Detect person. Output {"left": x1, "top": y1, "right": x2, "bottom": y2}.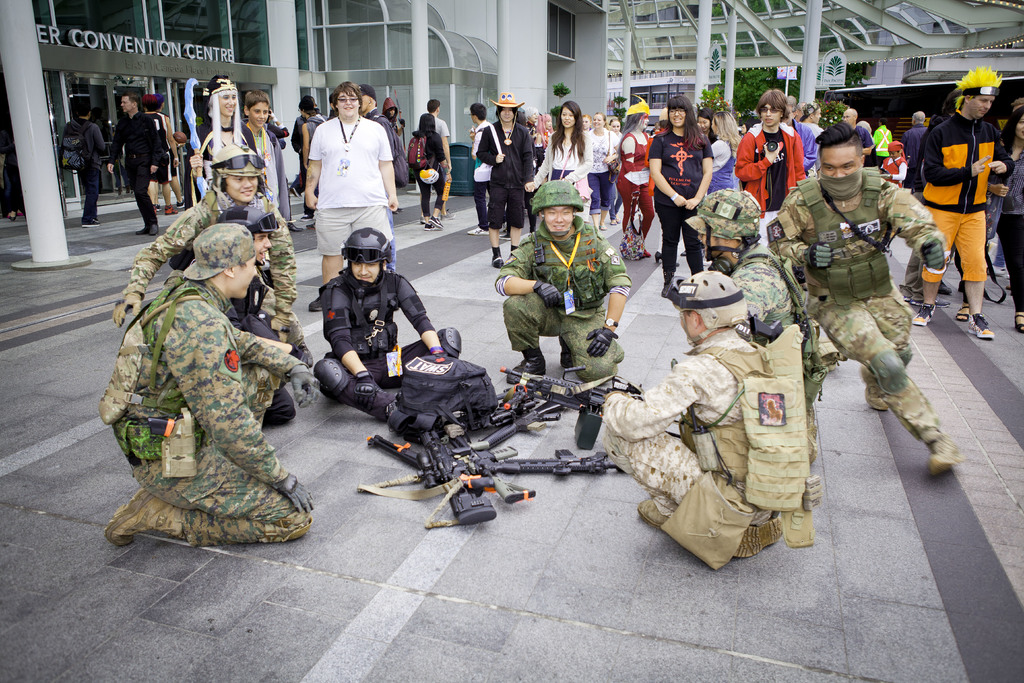
{"left": 109, "top": 145, "right": 312, "bottom": 367}.
